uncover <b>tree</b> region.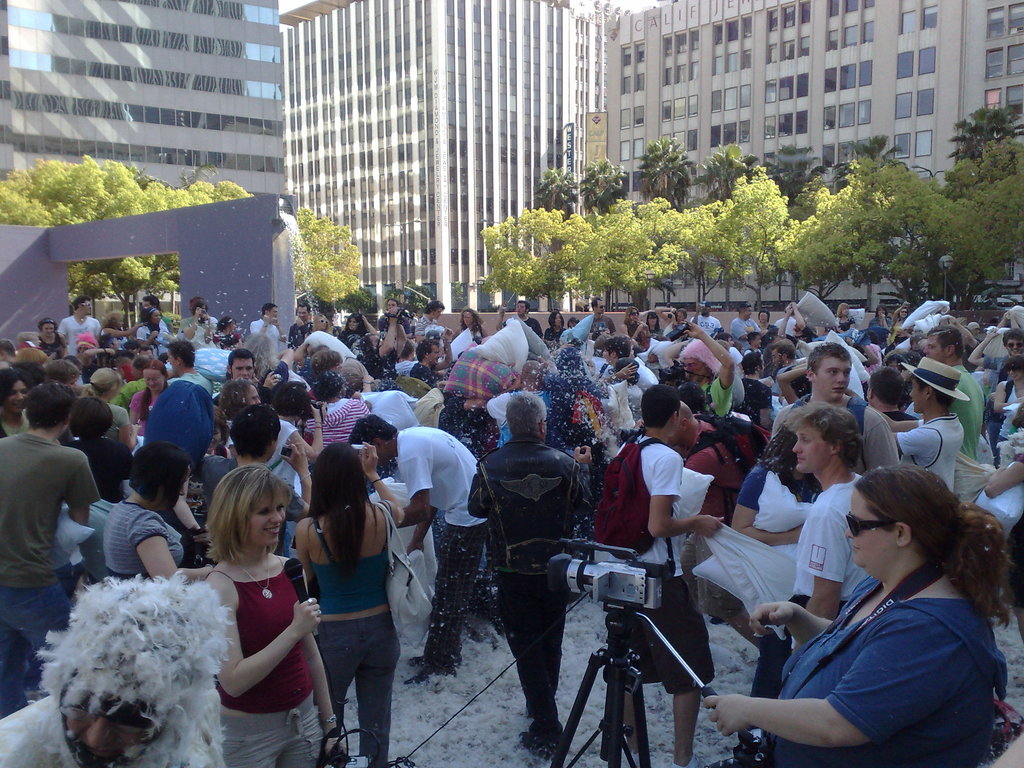
Uncovered: Rect(949, 97, 1023, 161).
